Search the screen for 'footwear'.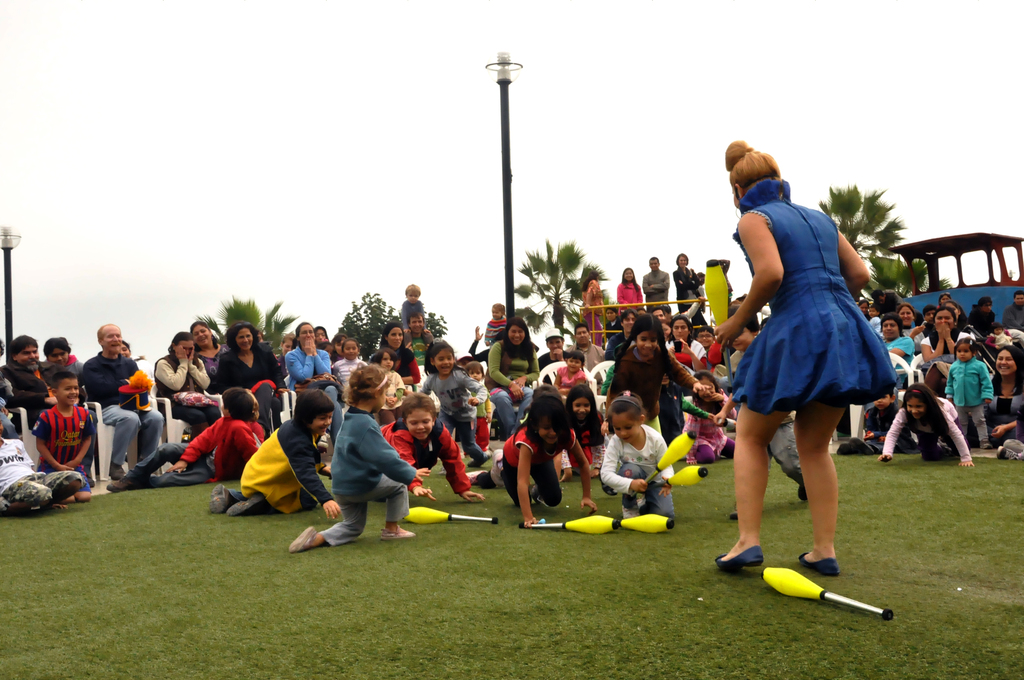
Found at bbox=(531, 487, 540, 505).
